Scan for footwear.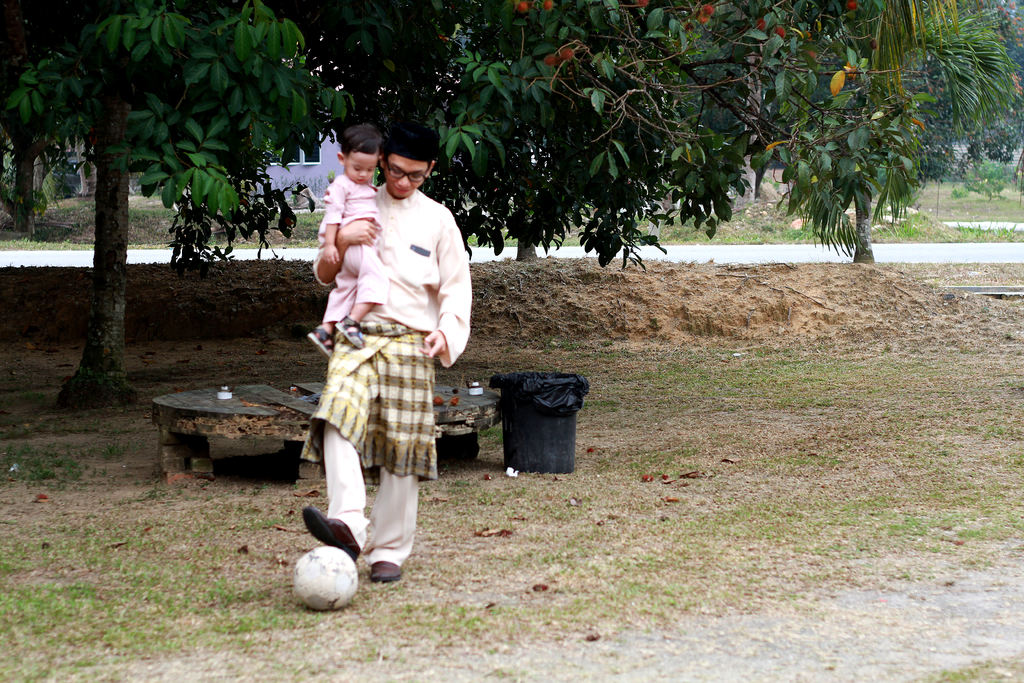
Scan result: <box>299,502,364,566</box>.
